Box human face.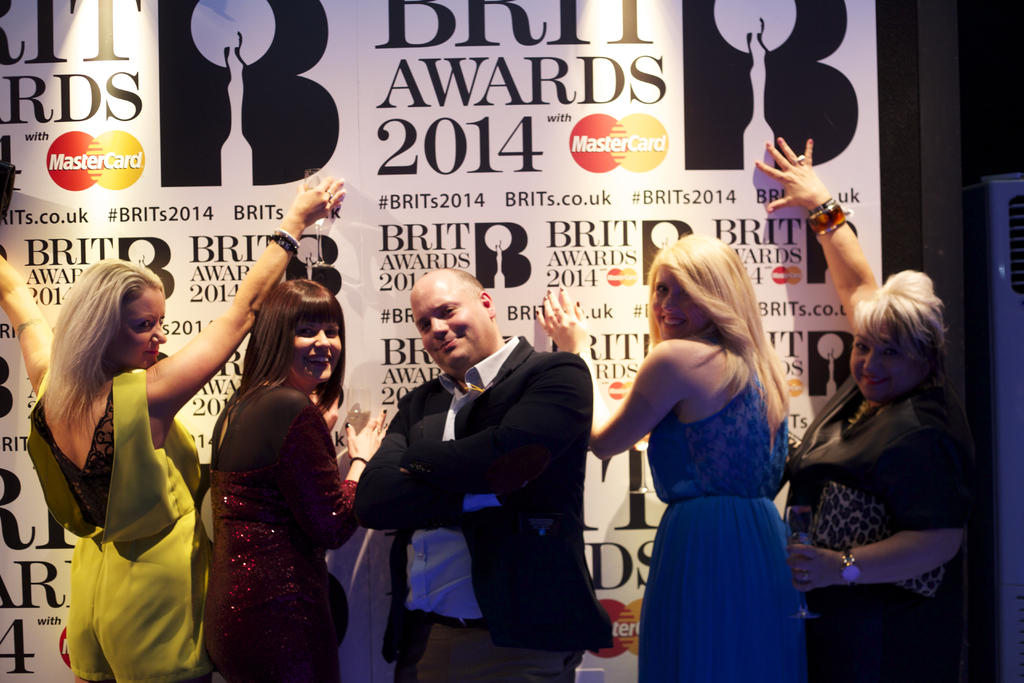
region(413, 277, 488, 373).
